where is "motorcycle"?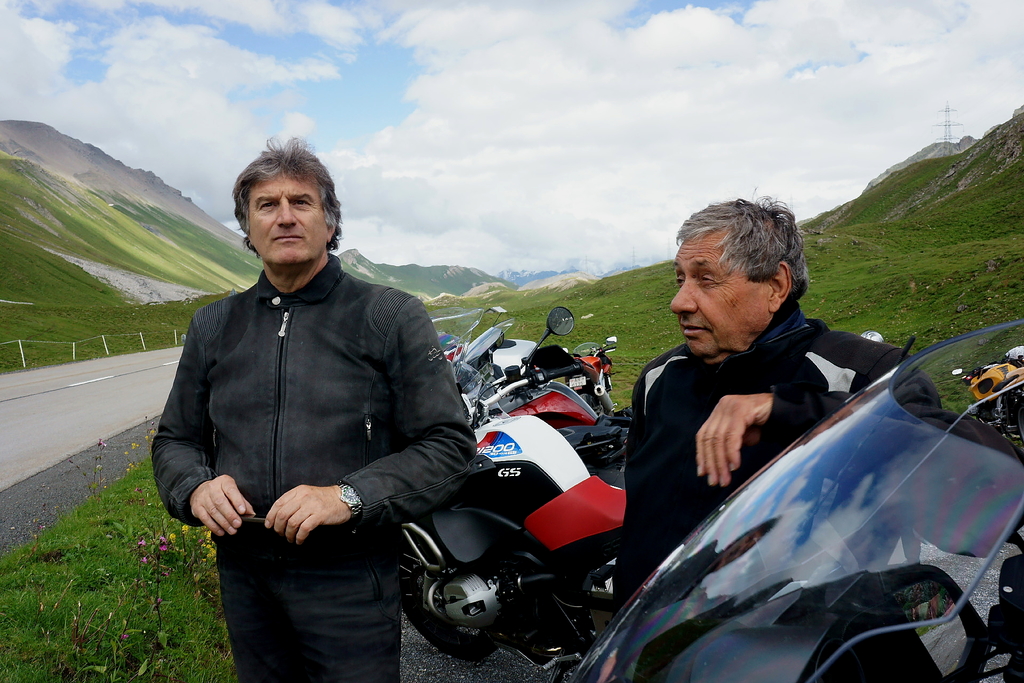
x1=438, y1=333, x2=536, y2=371.
